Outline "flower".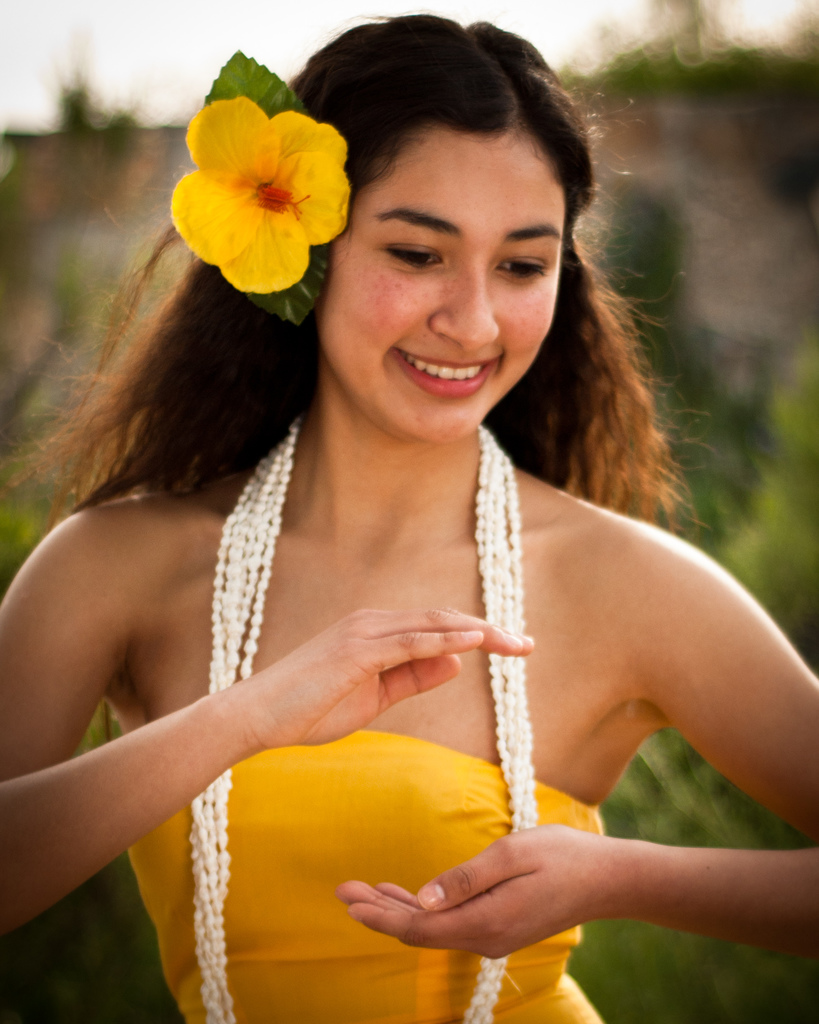
Outline: bbox(170, 53, 349, 303).
